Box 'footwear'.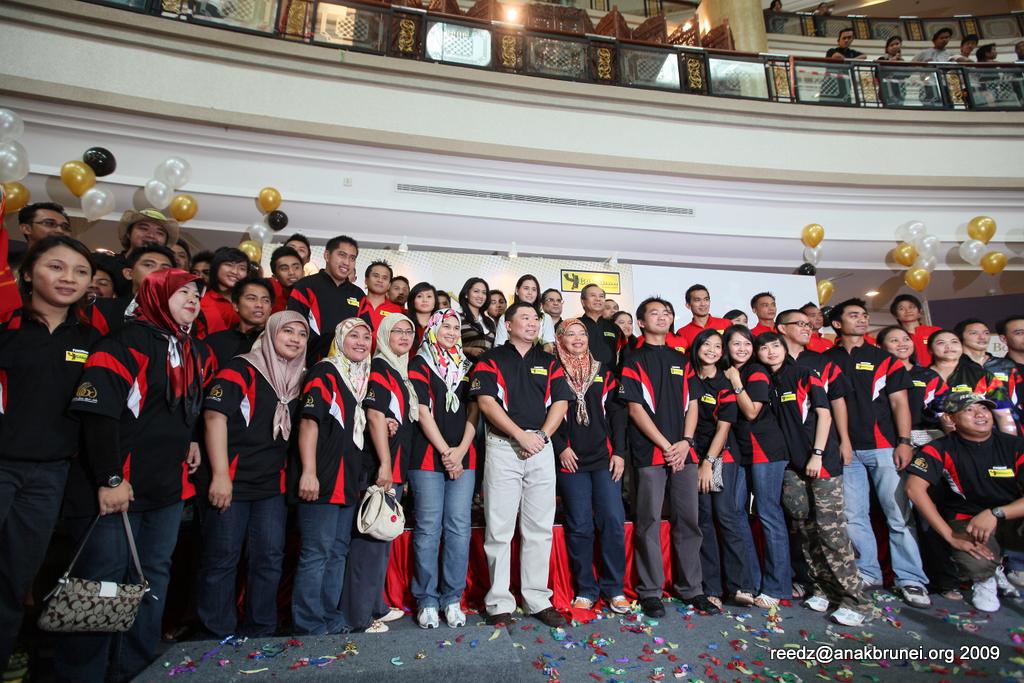
bbox(420, 606, 437, 630).
